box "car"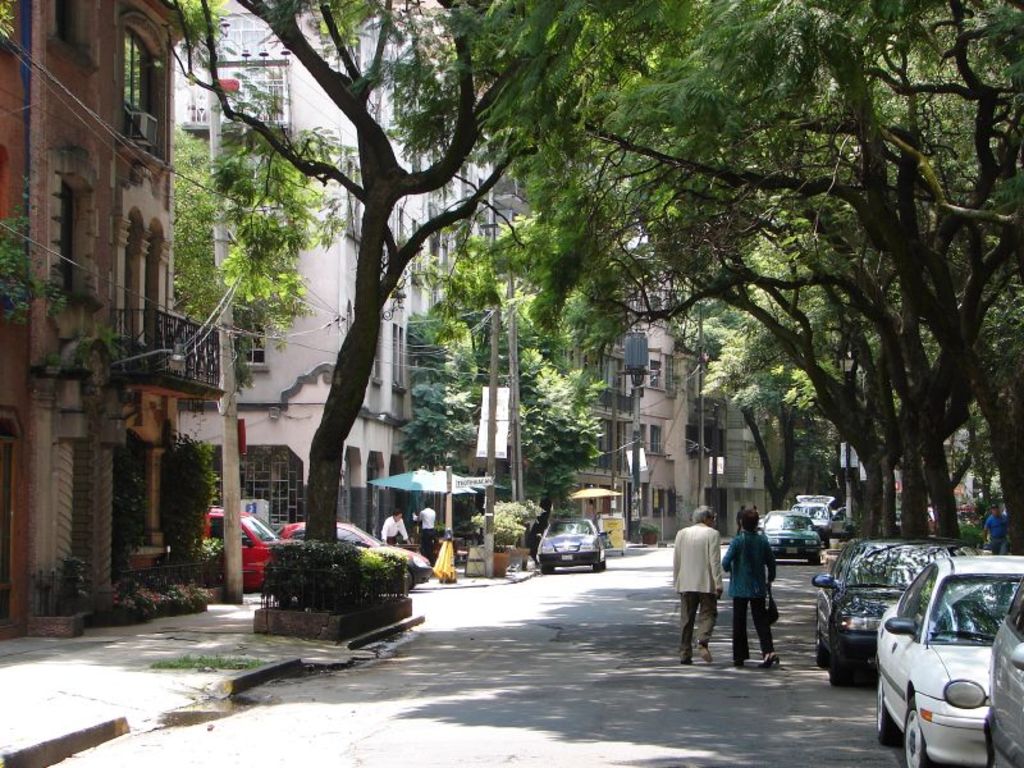
detection(808, 539, 951, 689)
